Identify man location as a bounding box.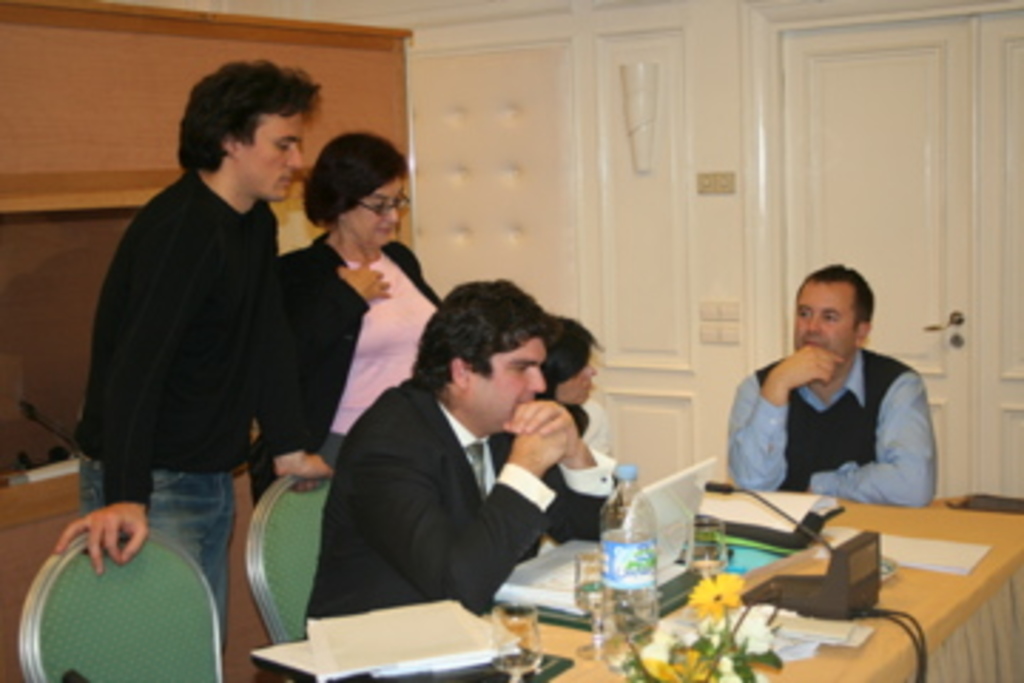
293/290/643/629.
